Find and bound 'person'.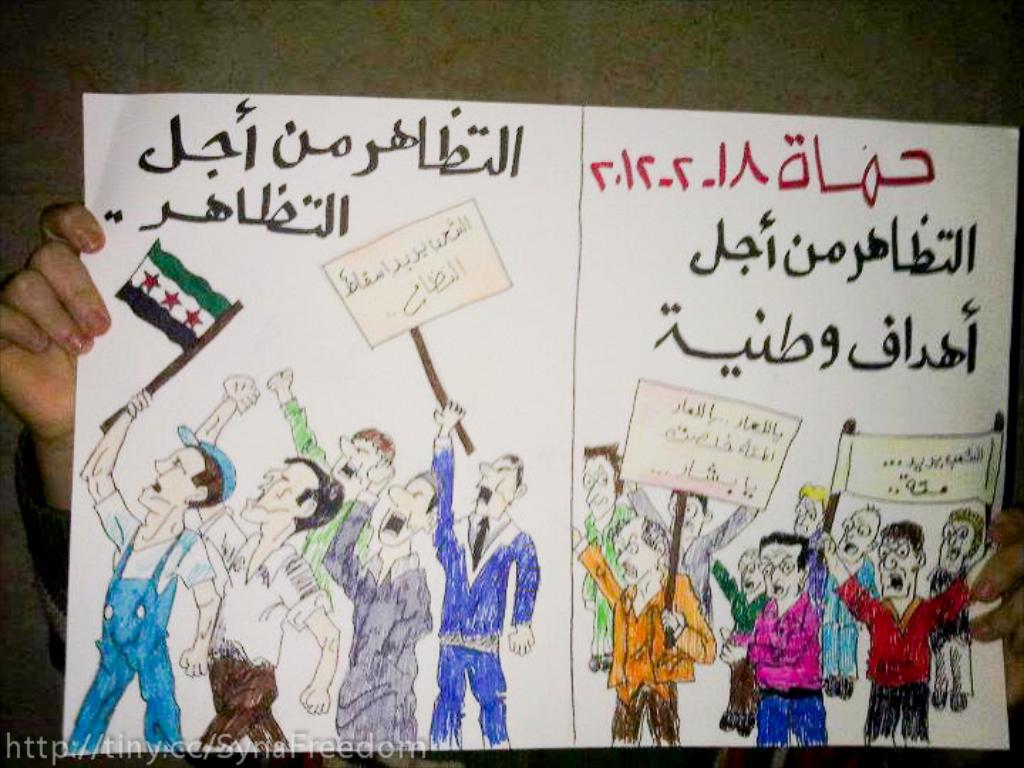
Bound: (579,439,643,671).
